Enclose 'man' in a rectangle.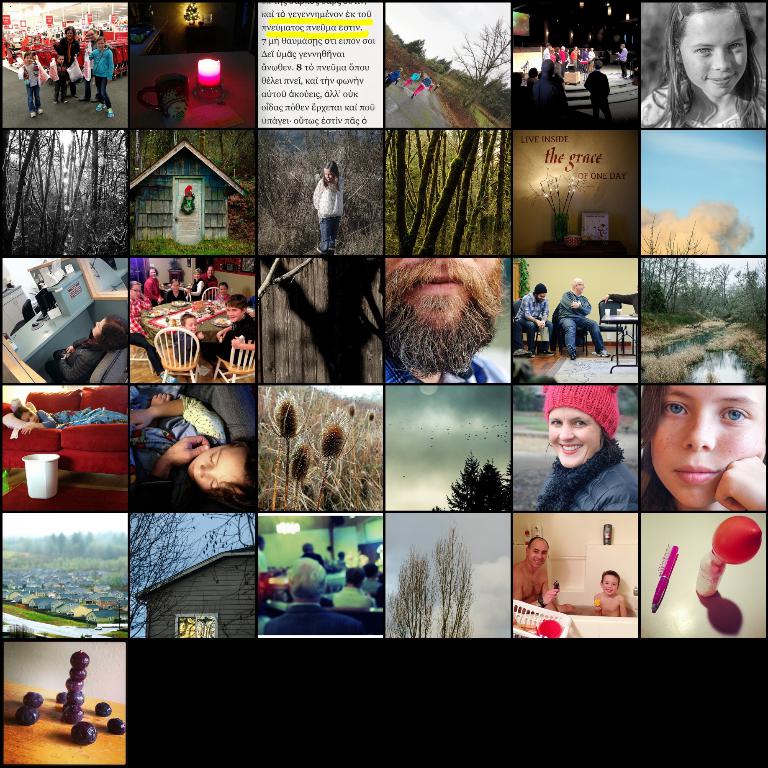
300/542/326/570.
